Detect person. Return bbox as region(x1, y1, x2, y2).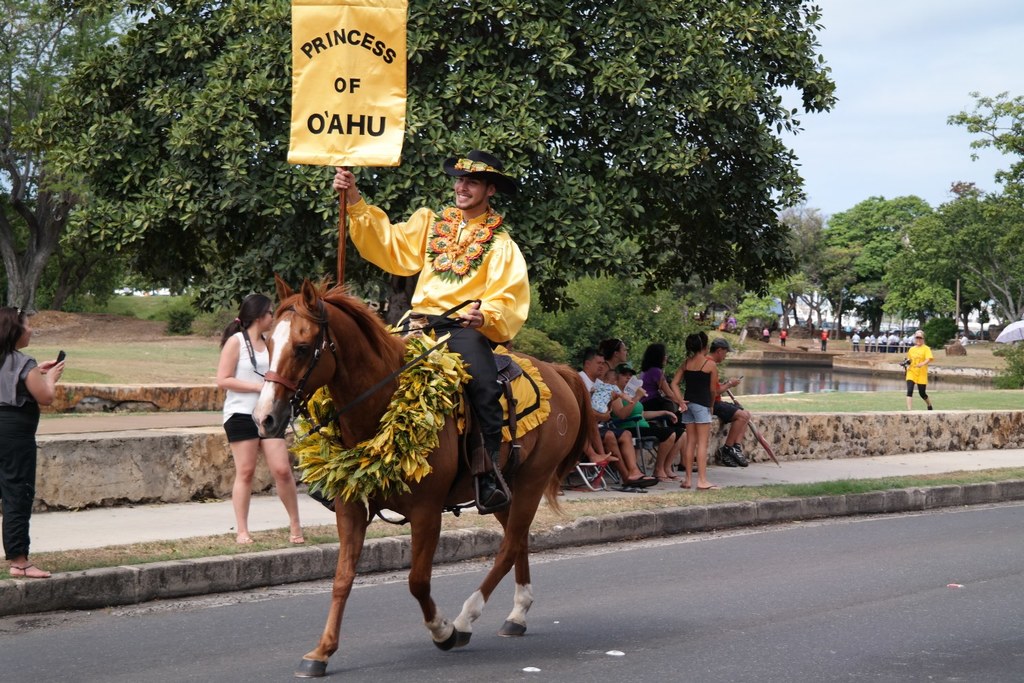
region(761, 326, 770, 340).
